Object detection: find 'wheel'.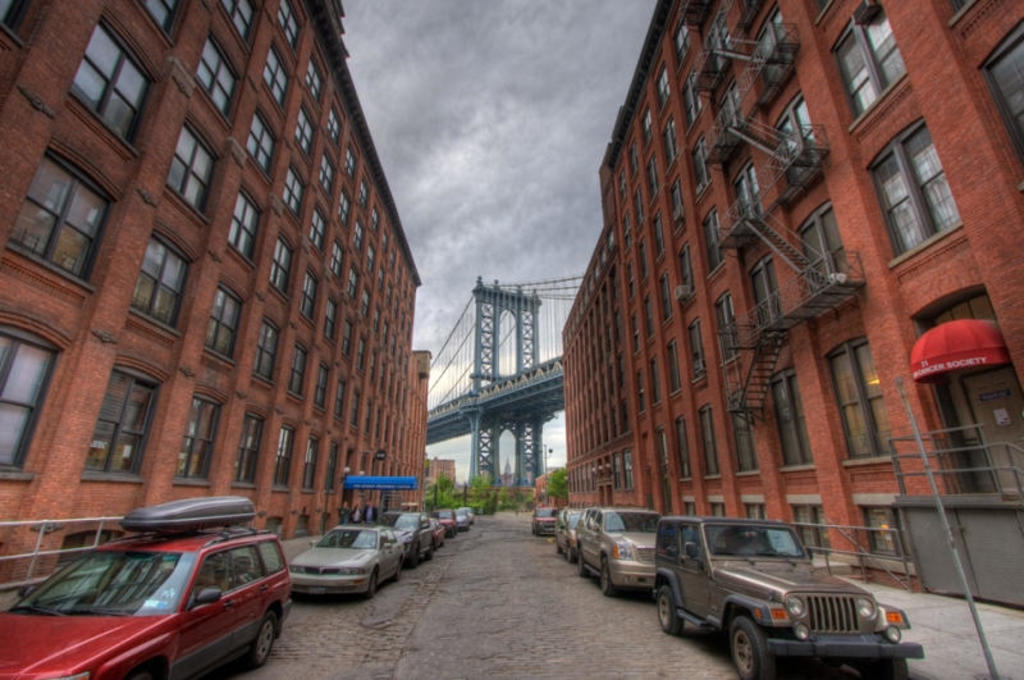
<box>658,584,681,644</box>.
